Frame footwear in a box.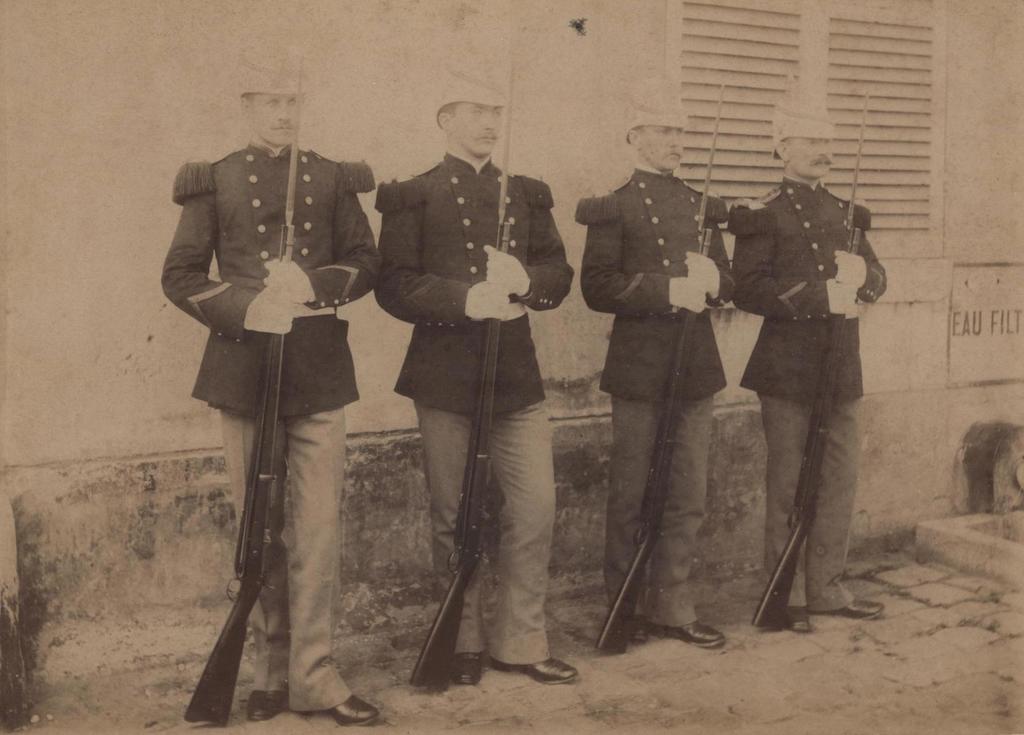
Rect(246, 689, 287, 724).
